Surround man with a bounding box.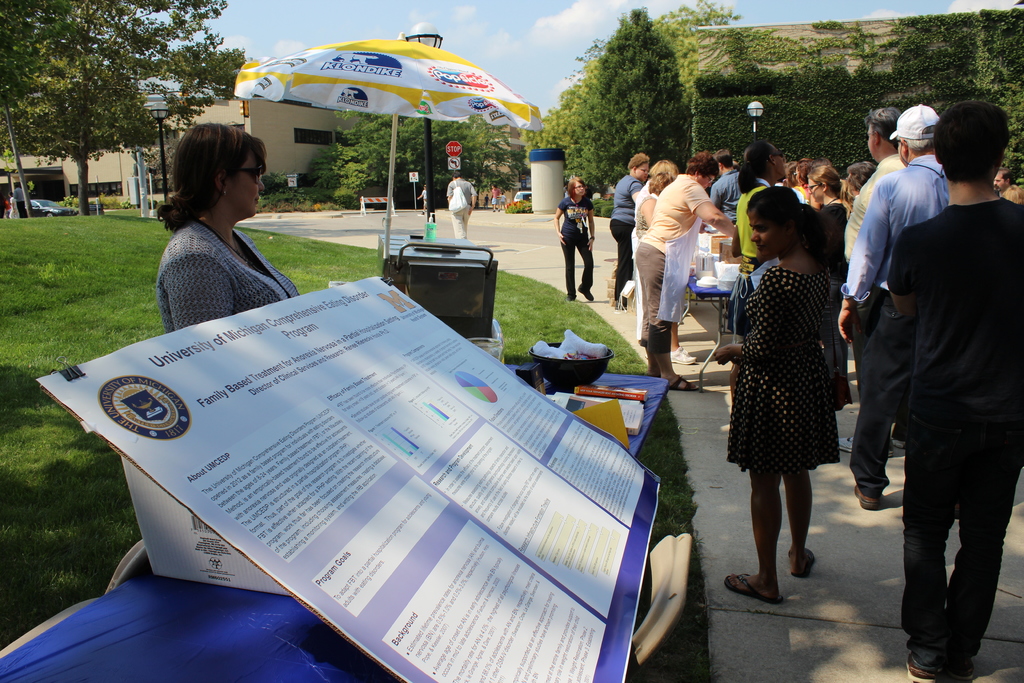
(838,105,959,507).
